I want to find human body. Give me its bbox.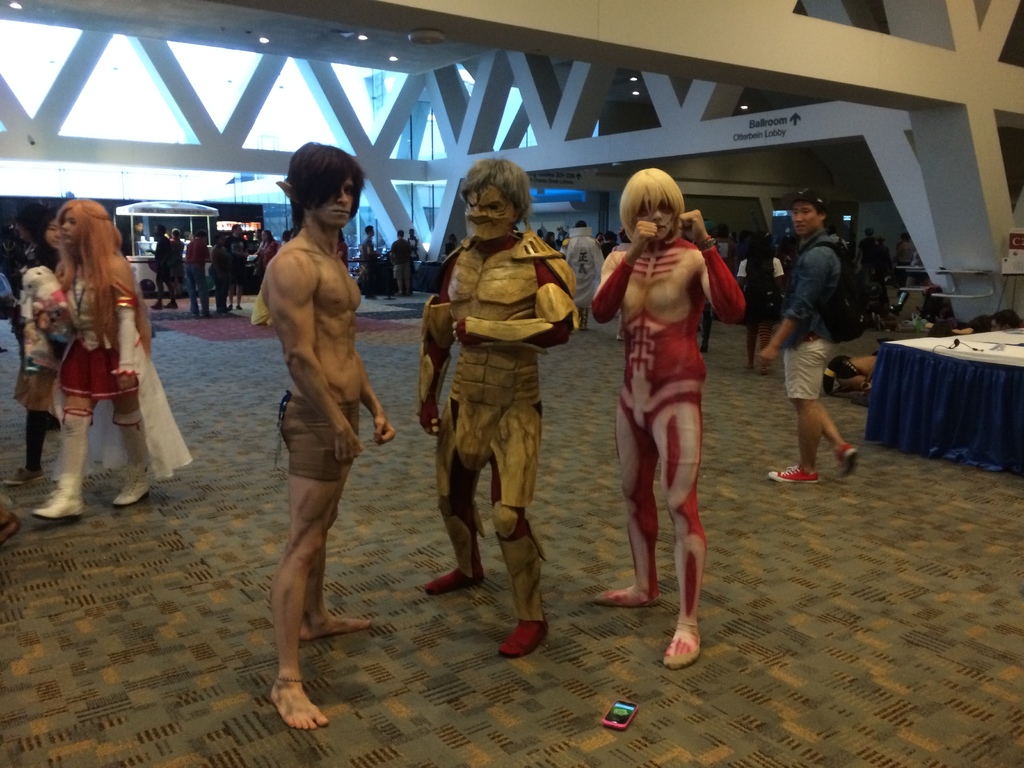
crop(544, 232, 556, 249).
